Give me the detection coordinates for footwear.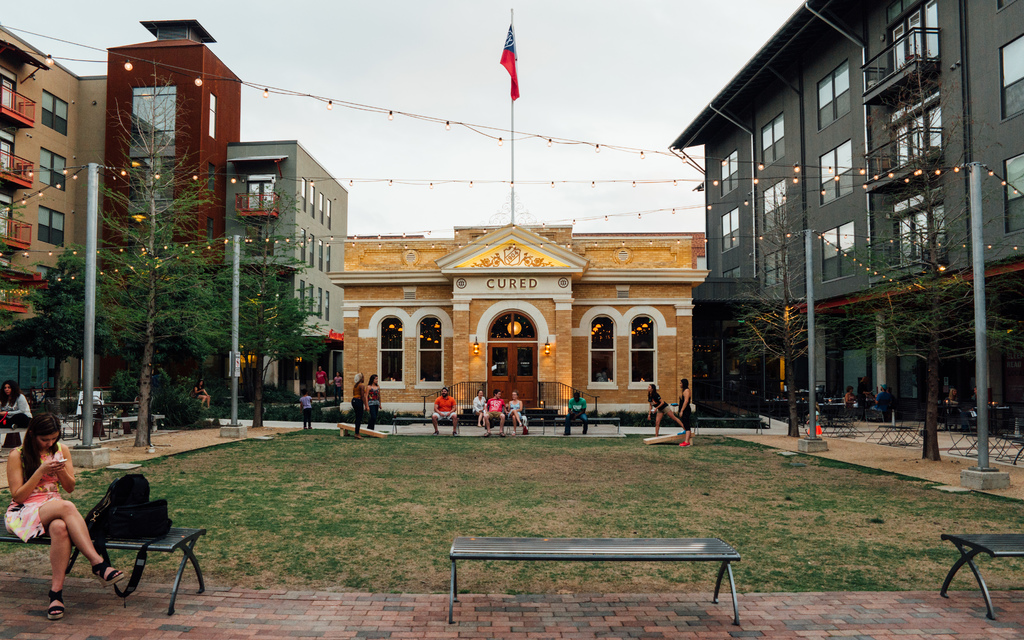
locate(88, 556, 124, 582).
